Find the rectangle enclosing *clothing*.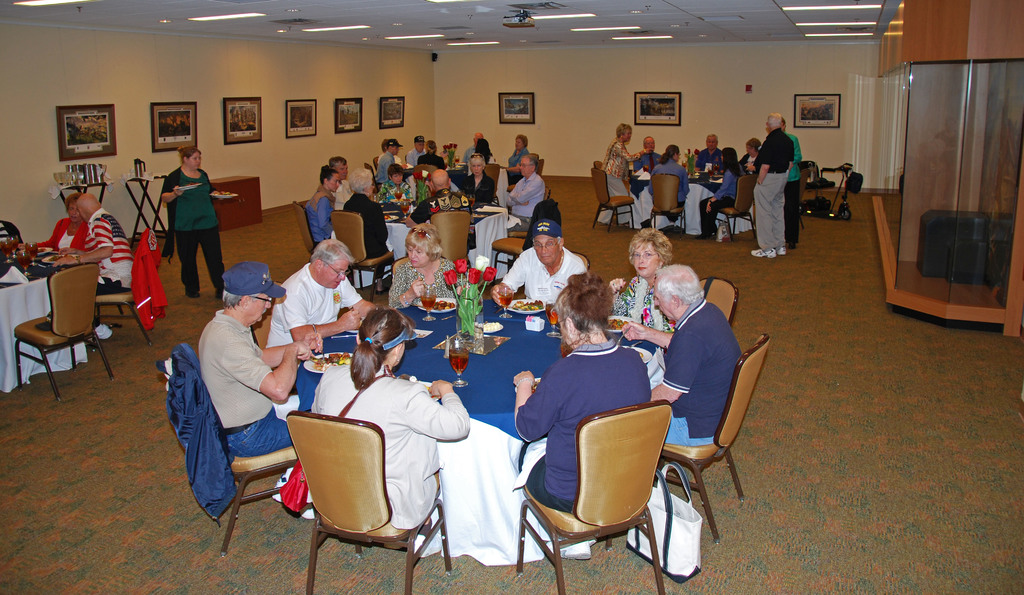
<region>786, 132, 804, 243</region>.
